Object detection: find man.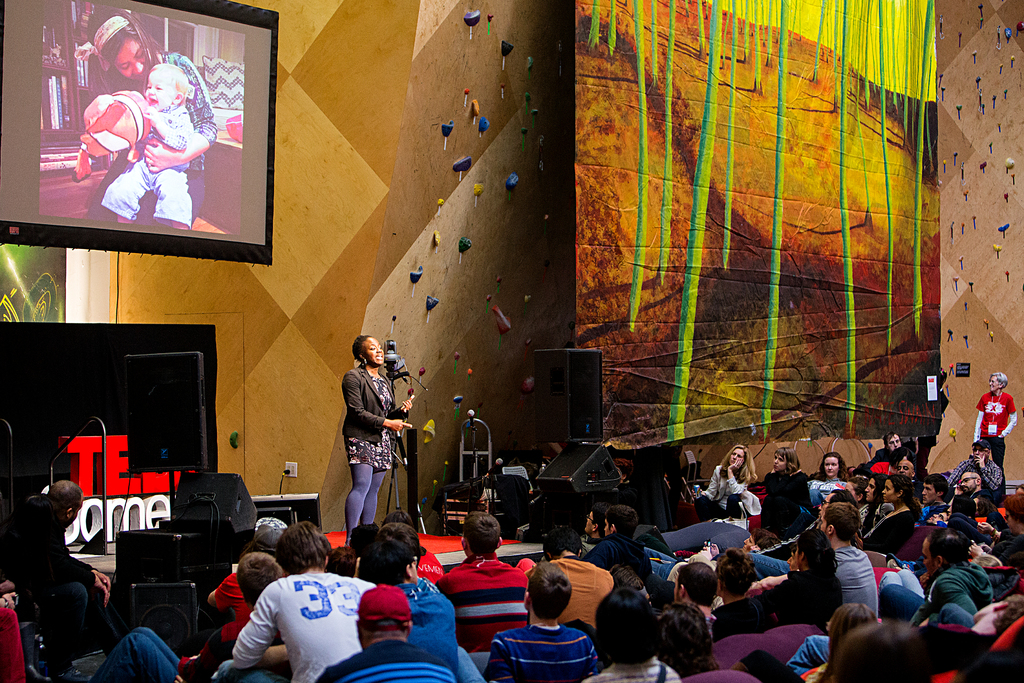
<box>819,502,877,621</box>.
